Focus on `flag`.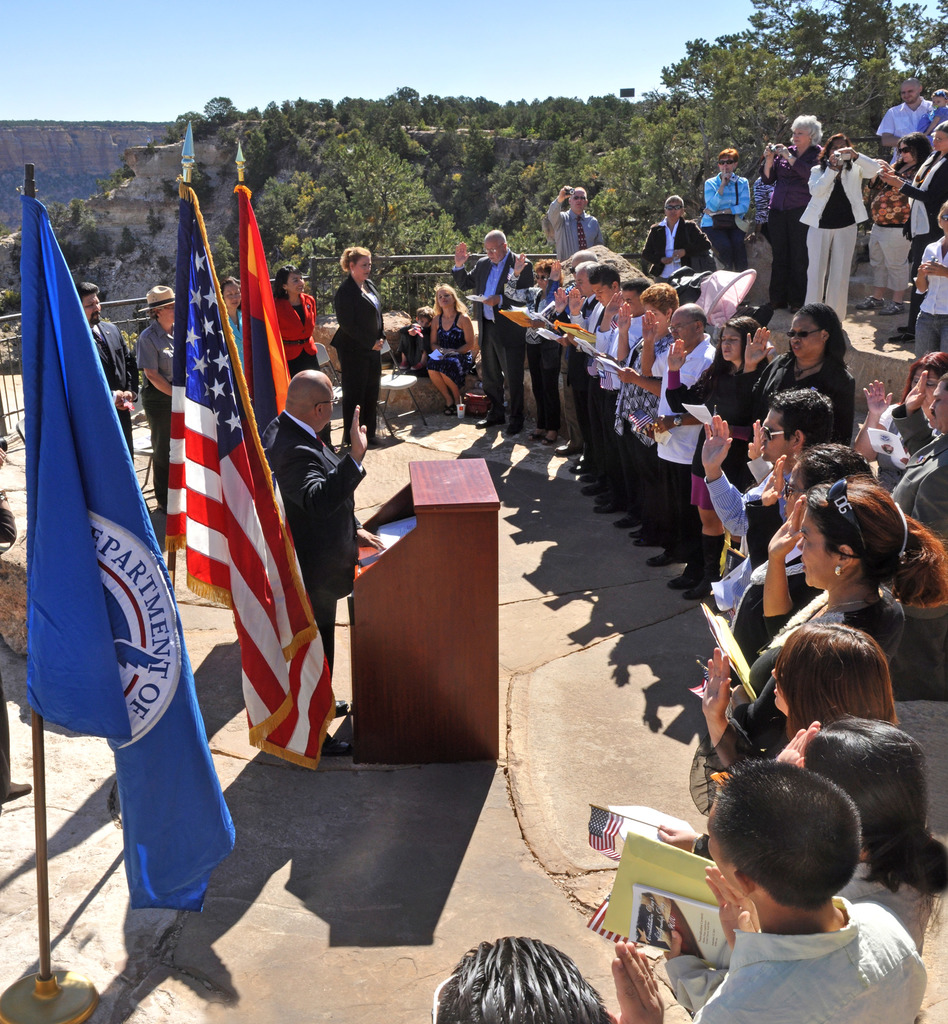
Focused at <region>25, 190, 235, 916</region>.
